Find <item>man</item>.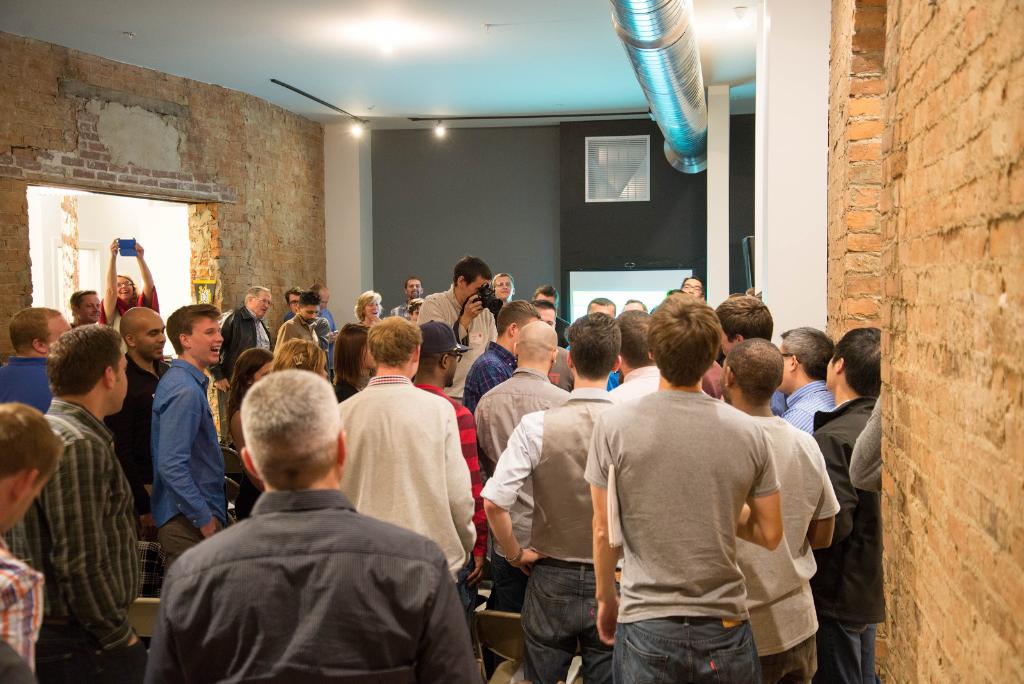
[left=714, top=296, right=785, bottom=414].
